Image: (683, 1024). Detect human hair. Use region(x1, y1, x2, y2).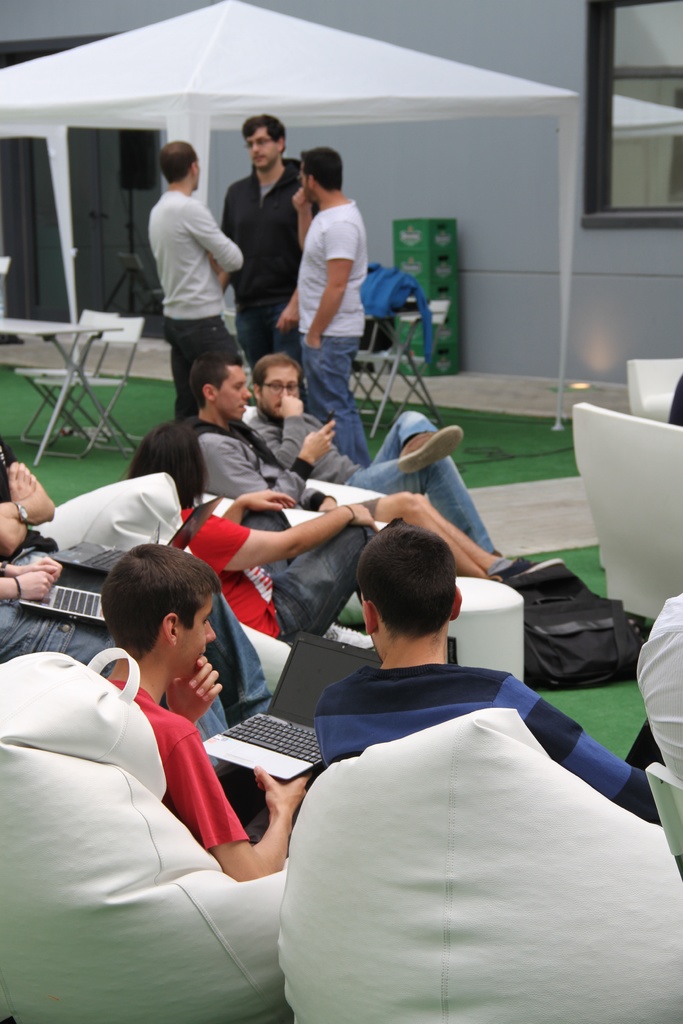
region(185, 348, 246, 407).
